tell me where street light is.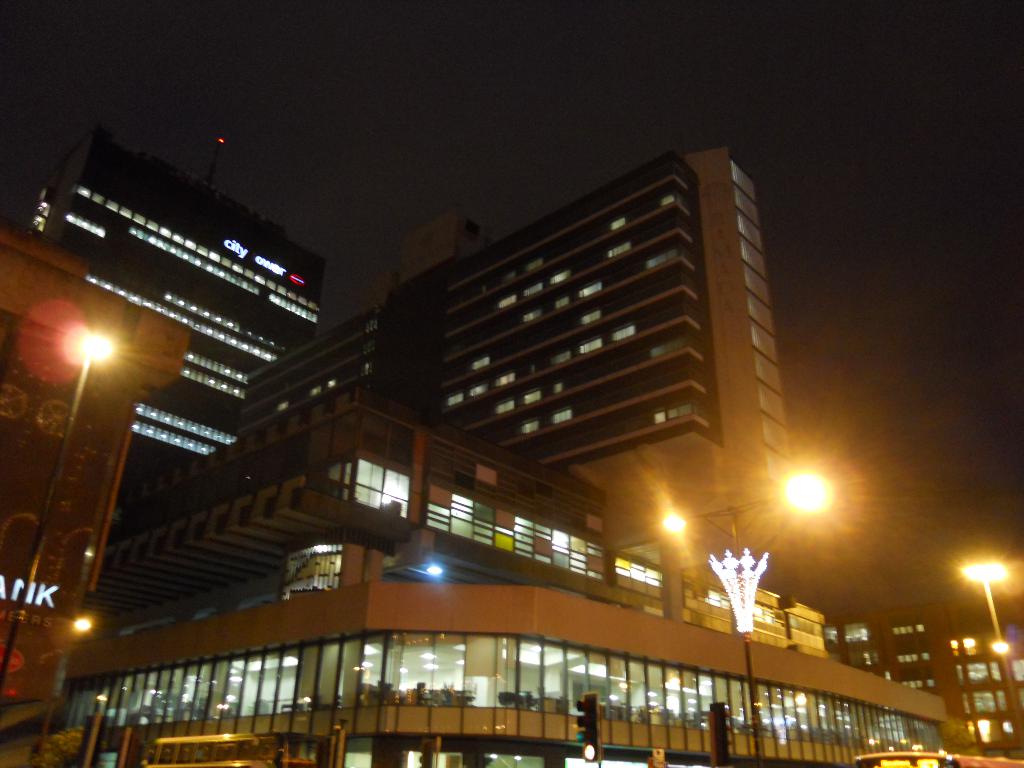
street light is at (left=7, top=277, right=144, bottom=650).
